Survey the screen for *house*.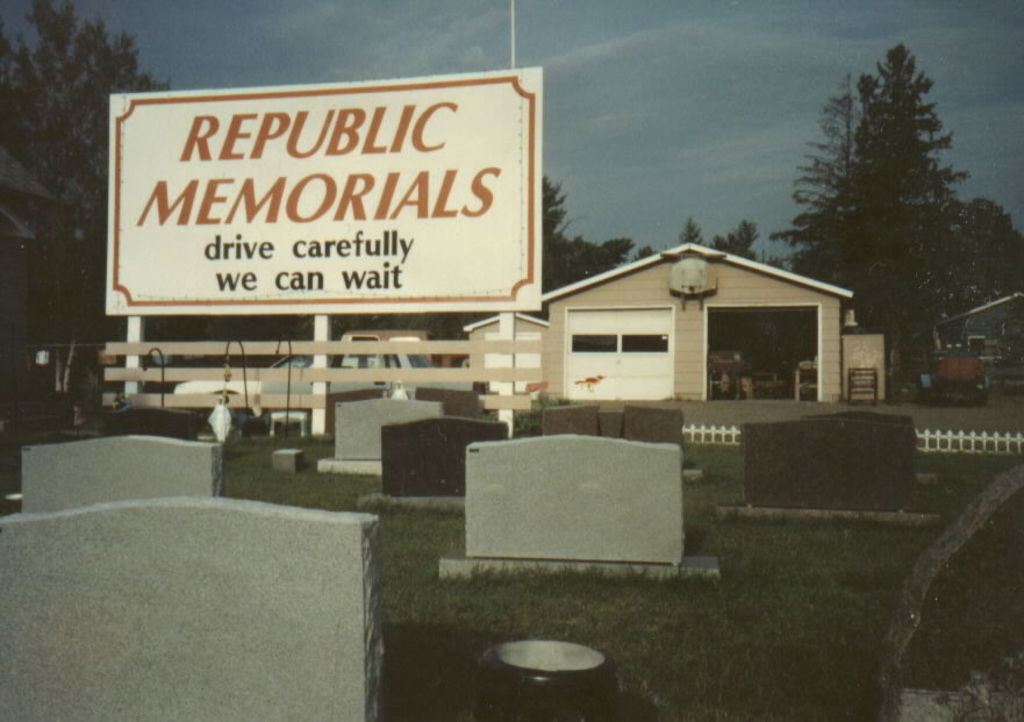
Survey found: select_region(521, 220, 885, 422).
